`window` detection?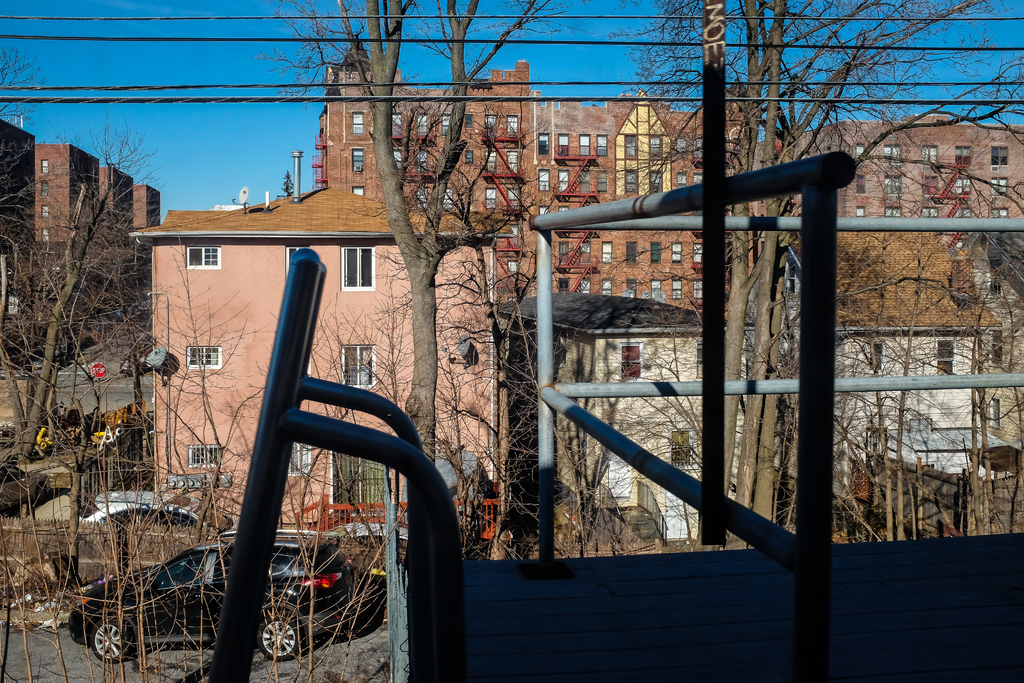
354,112,364,137
